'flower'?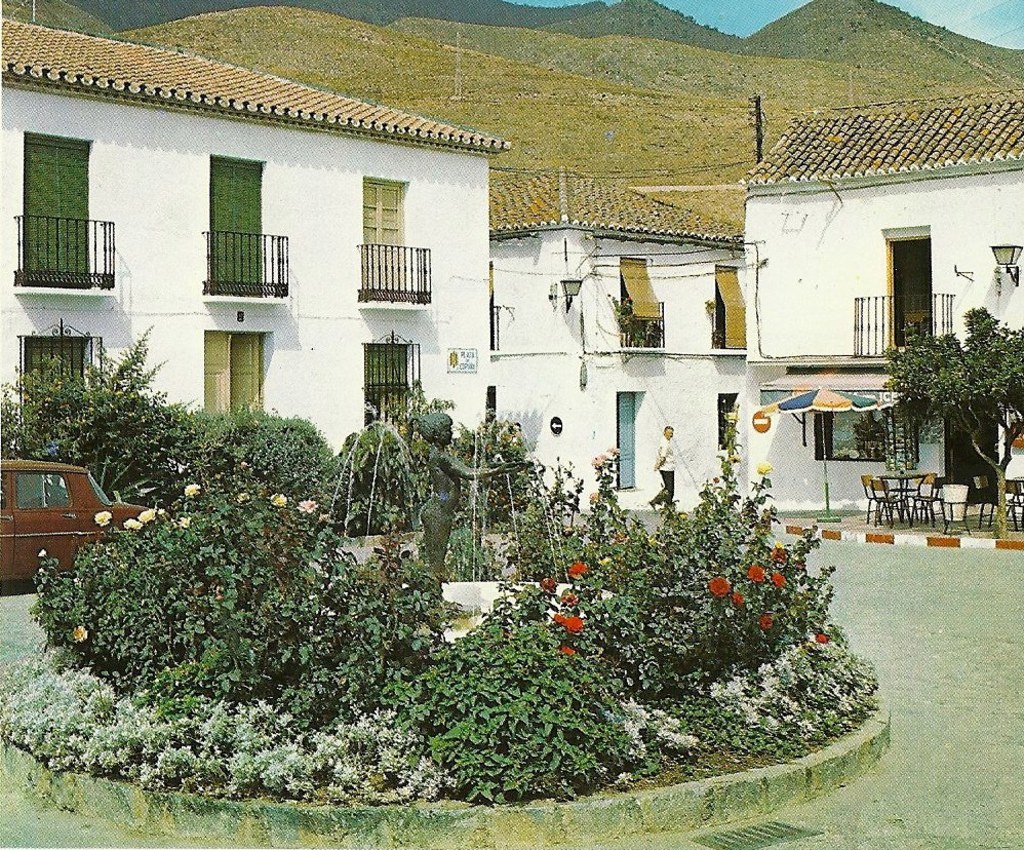
[left=772, top=572, right=786, bottom=585]
